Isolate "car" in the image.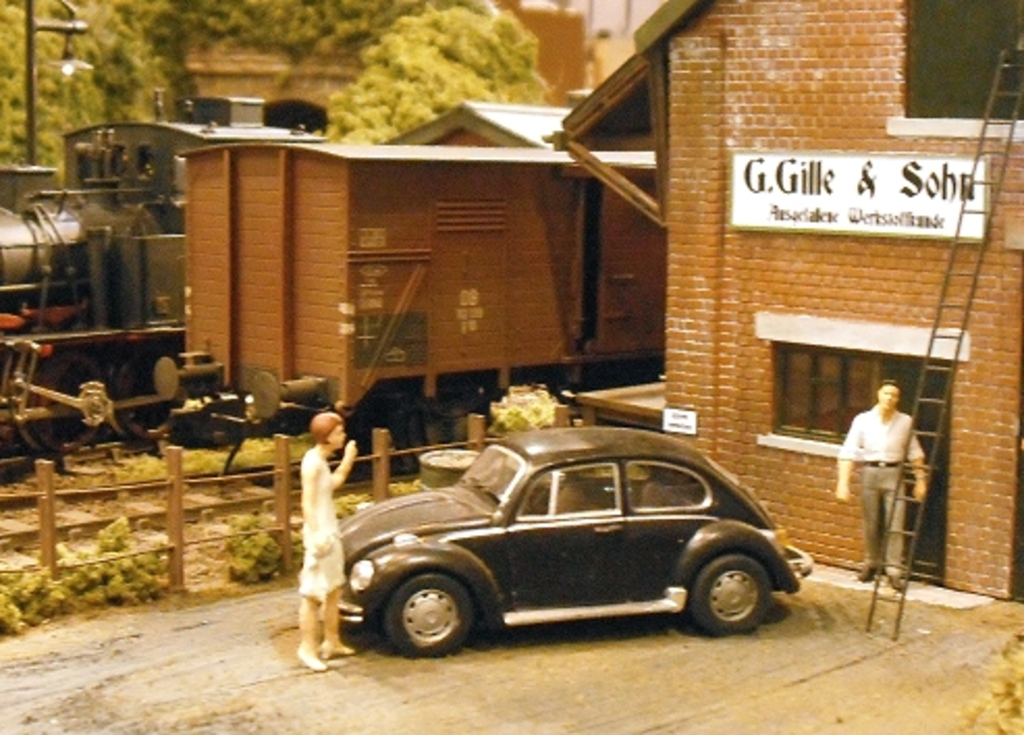
Isolated region: region(301, 417, 800, 662).
